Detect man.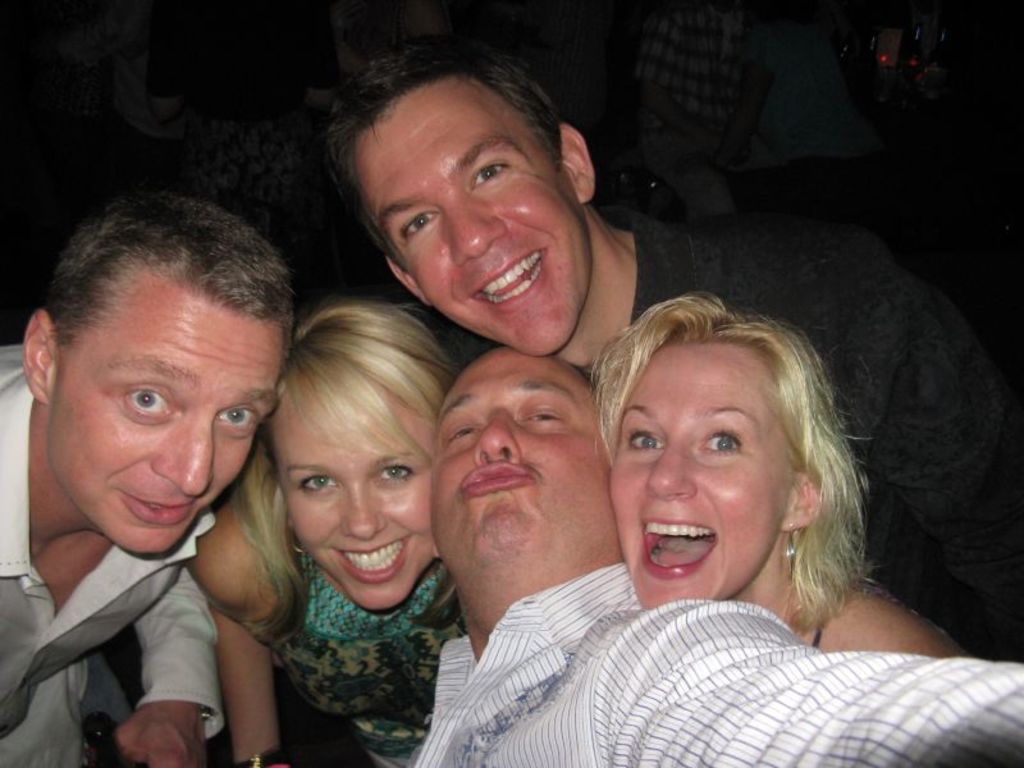
Detected at x1=307, y1=20, x2=1023, y2=684.
